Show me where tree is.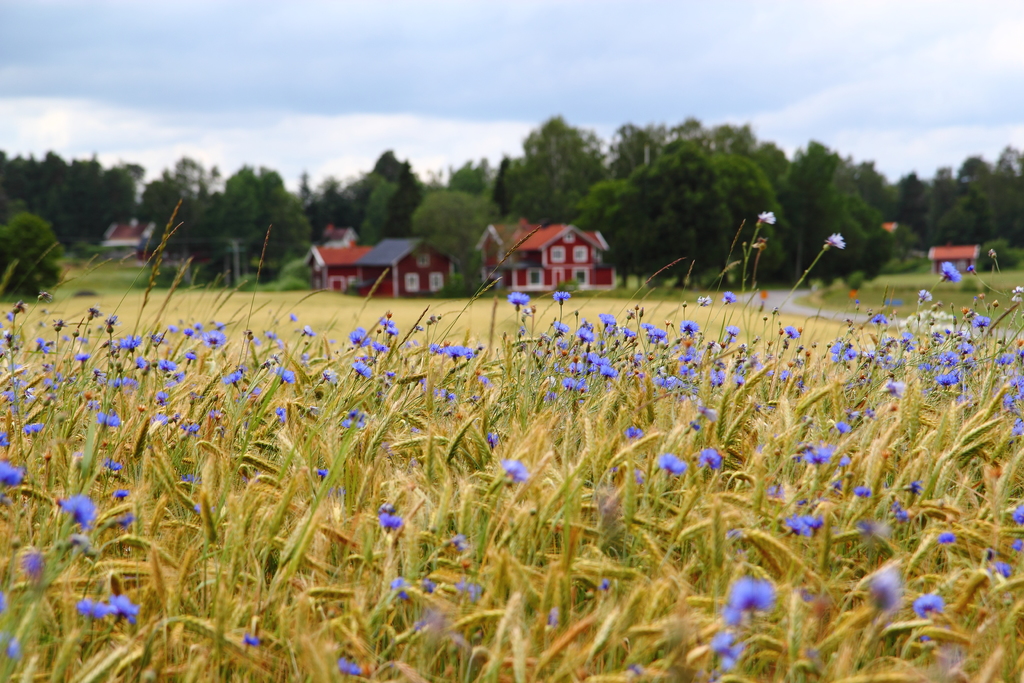
tree is at region(140, 180, 181, 225).
